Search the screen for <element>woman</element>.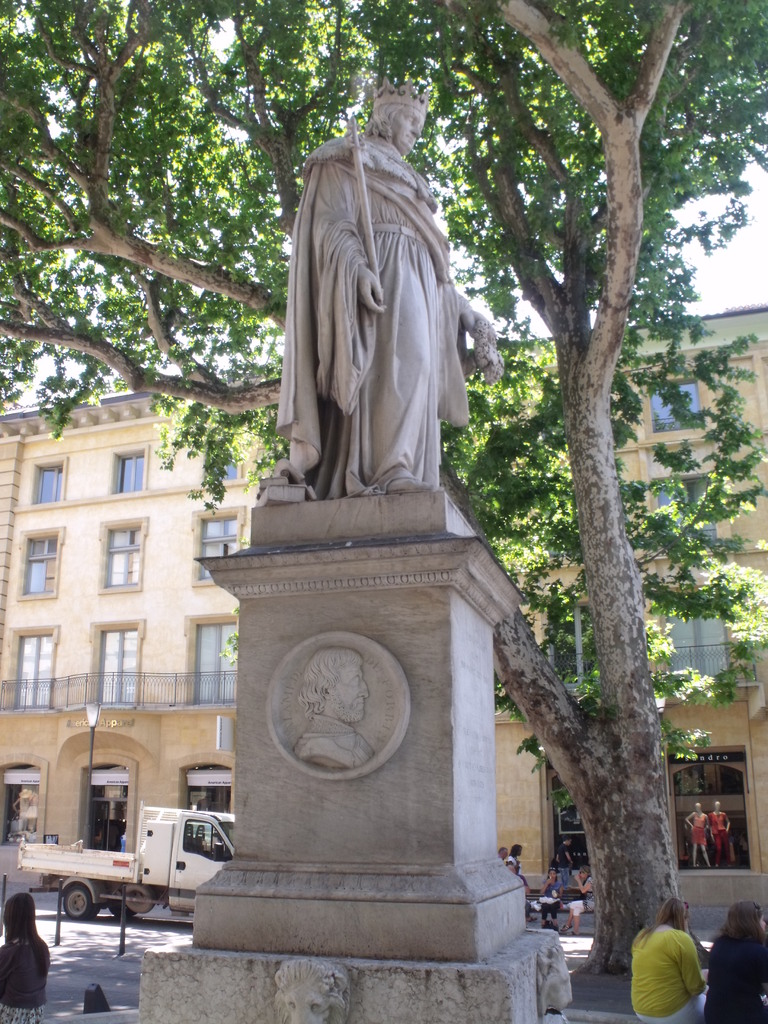
Found at (x1=686, y1=797, x2=710, y2=865).
